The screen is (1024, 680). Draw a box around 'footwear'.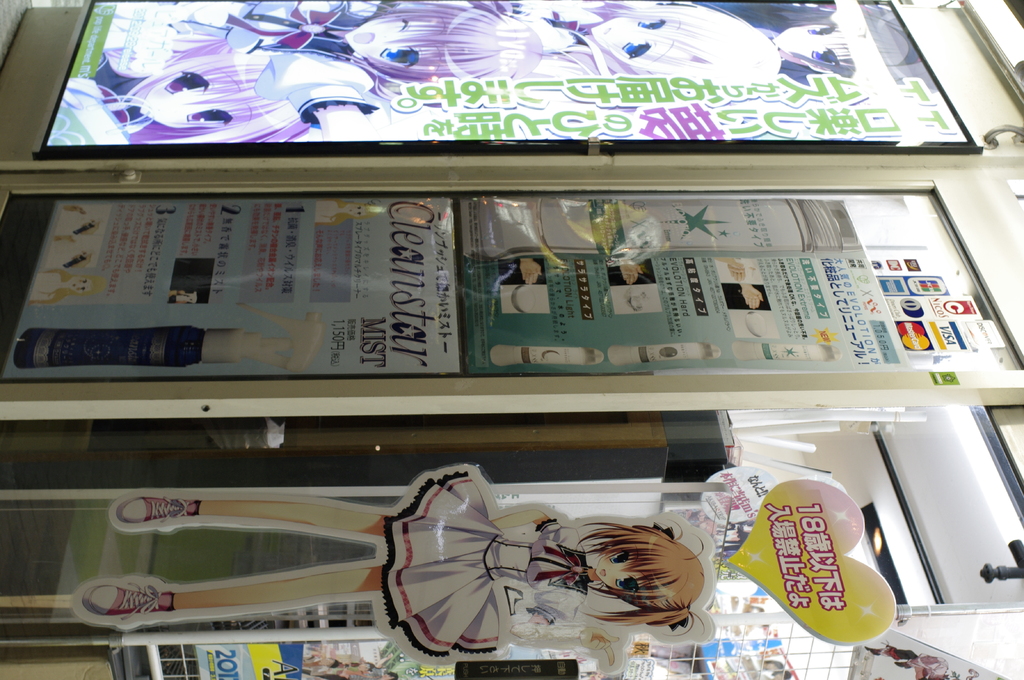
l=866, t=646, r=881, b=658.
